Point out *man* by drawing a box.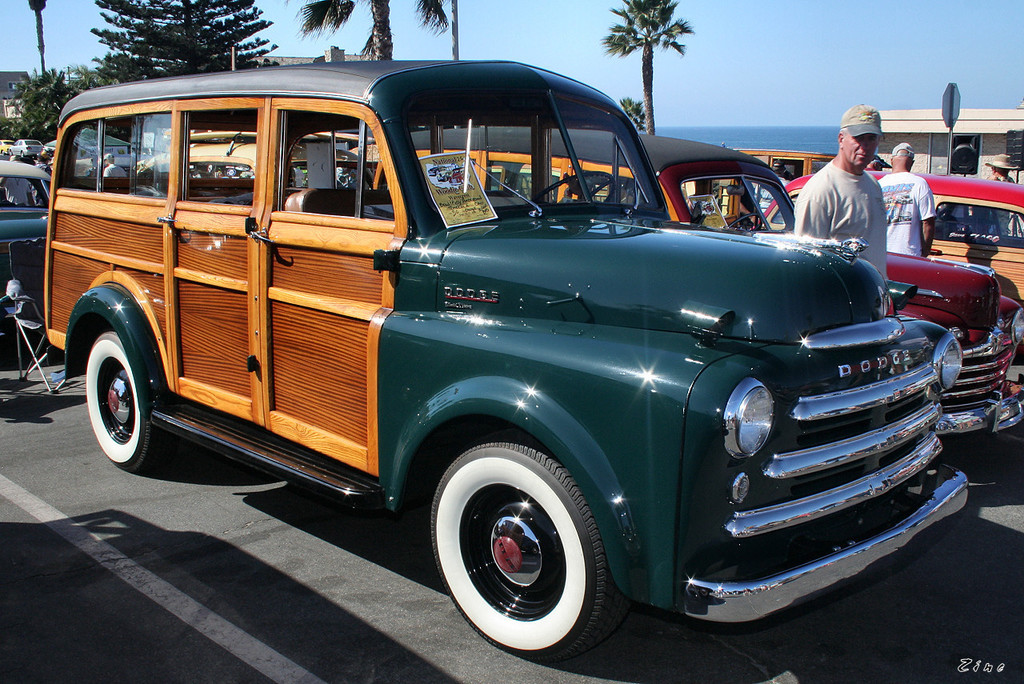
region(873, 135, 941, 263).
